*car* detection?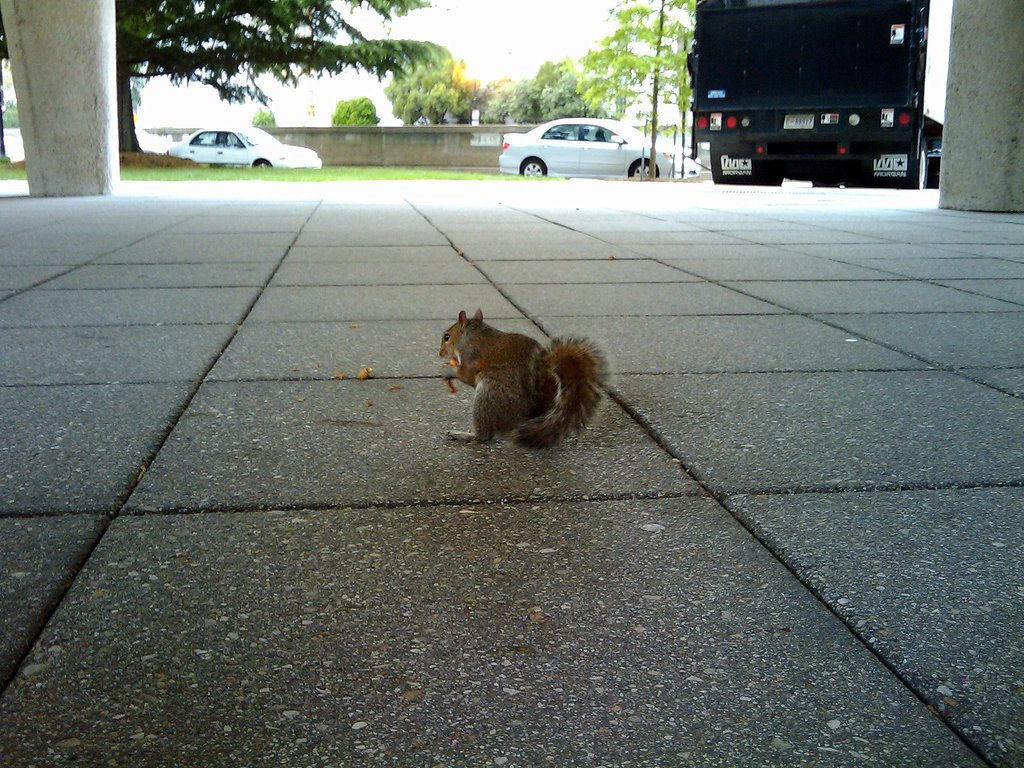
{"x1": 163, "y1": 125, "x2": 323, "y2": 170}
